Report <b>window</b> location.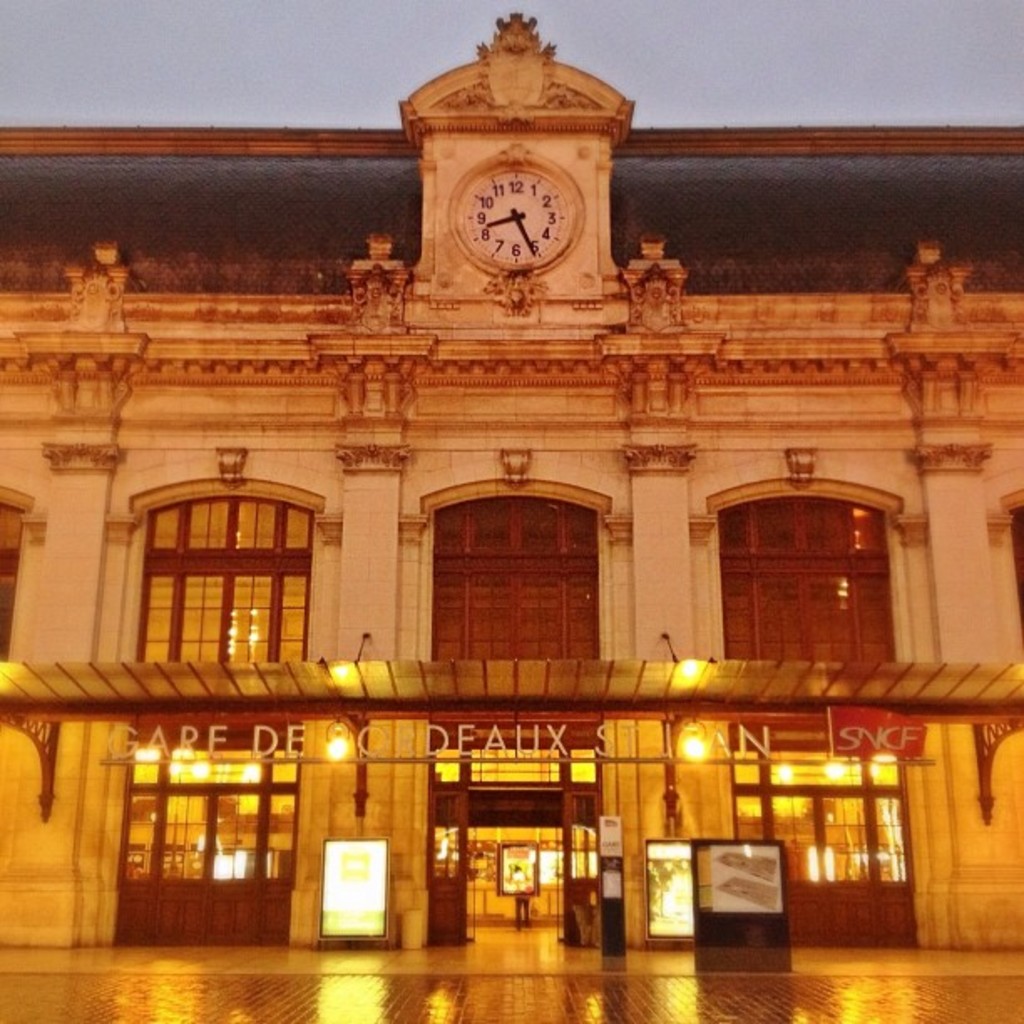
Report: crop(417, 494, 614, 663).
